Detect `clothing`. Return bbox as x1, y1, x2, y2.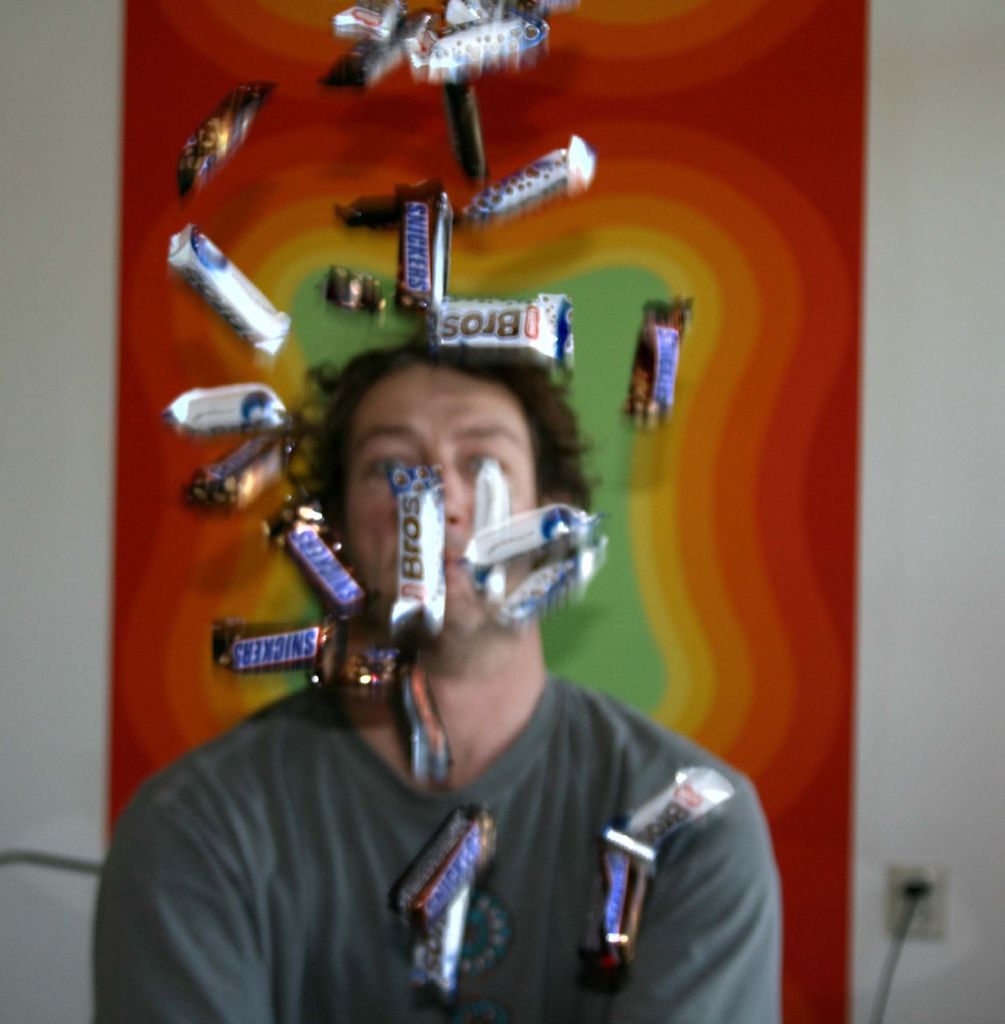
133, 517, 815, 991.
